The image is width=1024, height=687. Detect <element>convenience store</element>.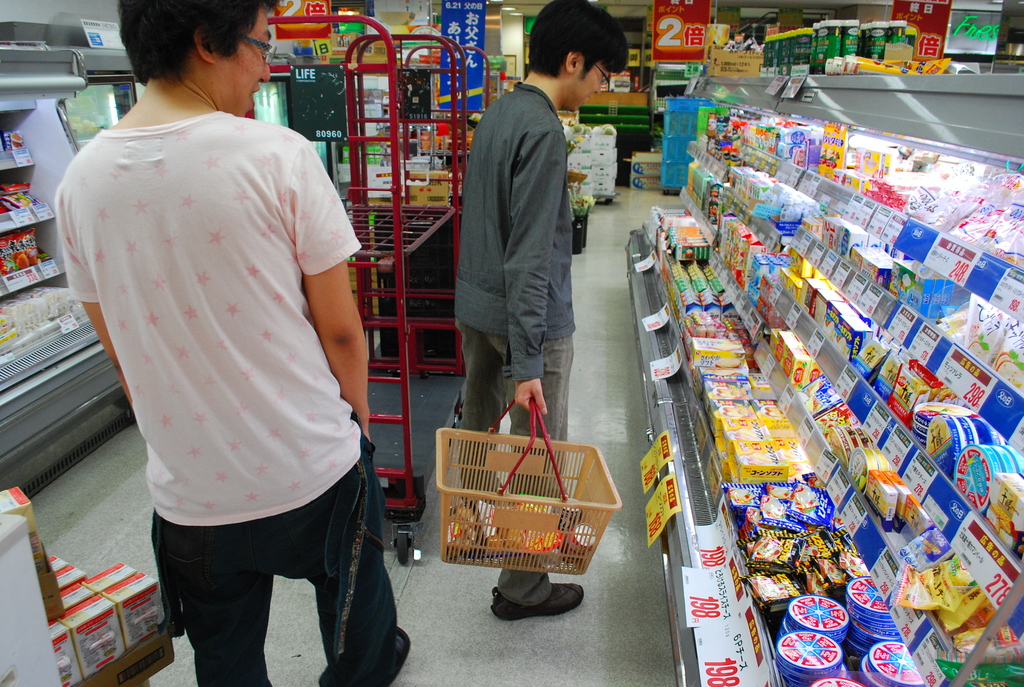
Detection: detection(0, 0, 1023, 686).
